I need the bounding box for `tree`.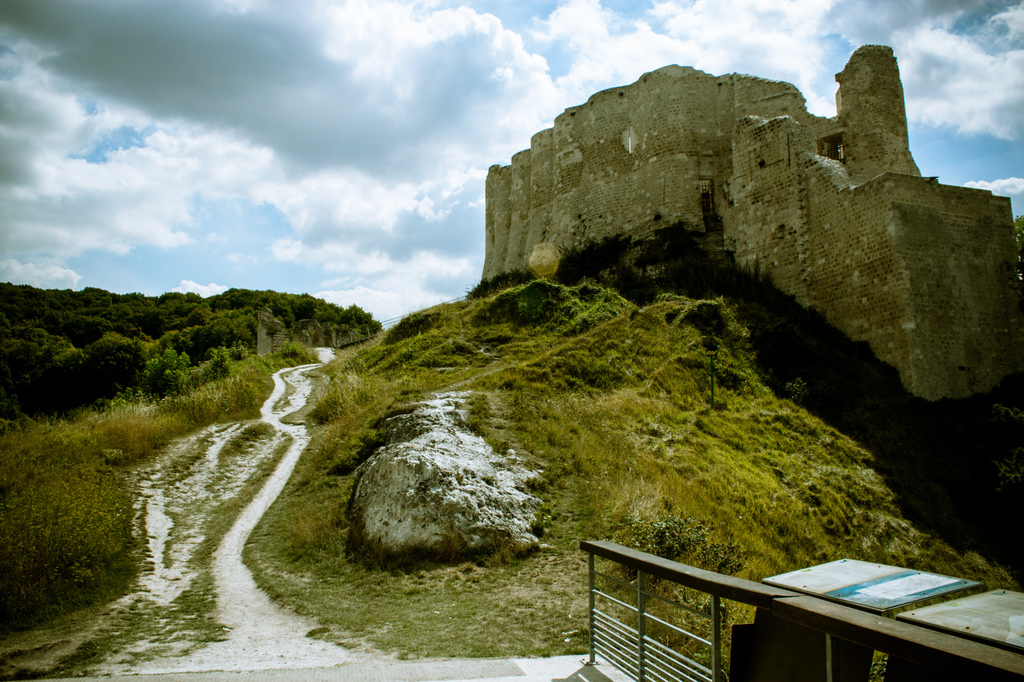
Here it is: (134, 349, 195, 399).
